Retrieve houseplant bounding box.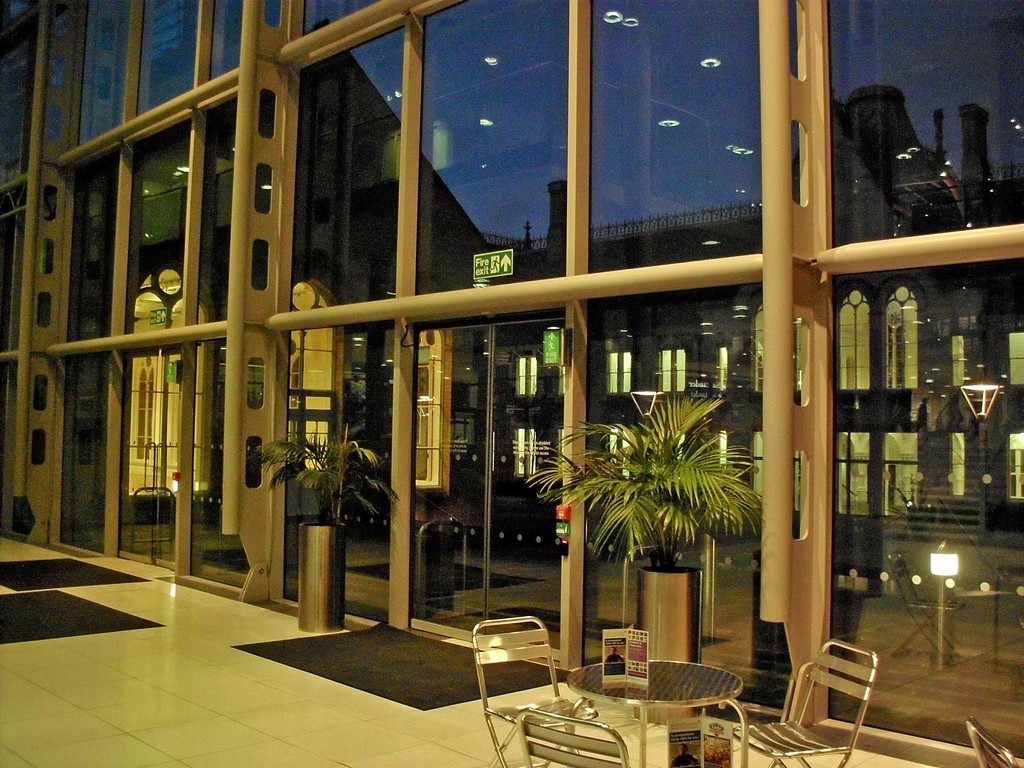
Bounding box: (520, 387, 769, 723).
